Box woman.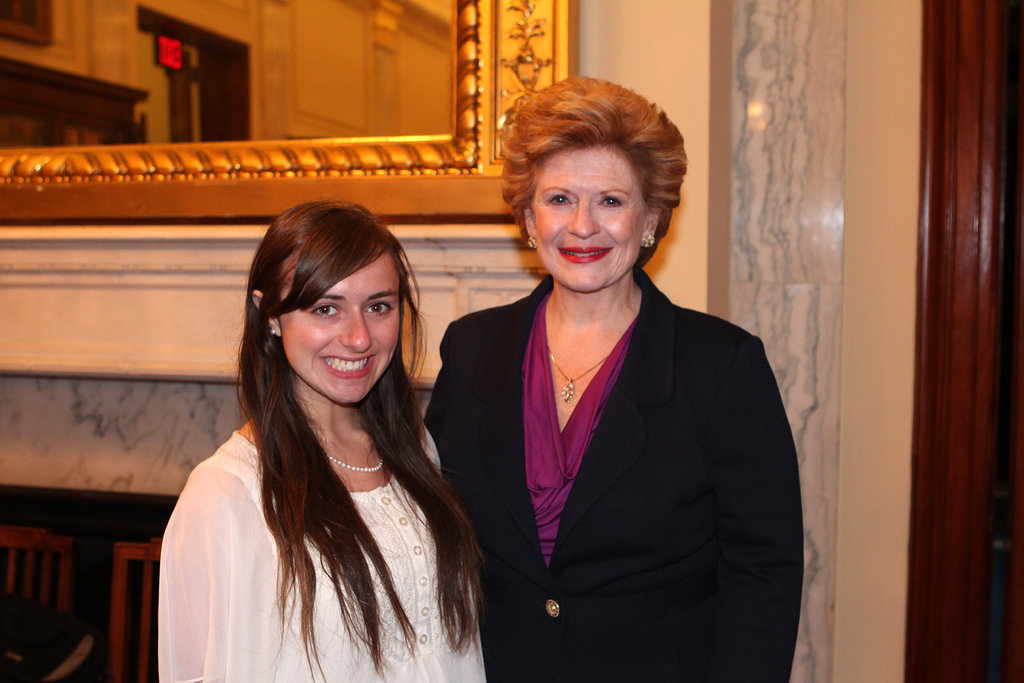
421/74/806/682.
